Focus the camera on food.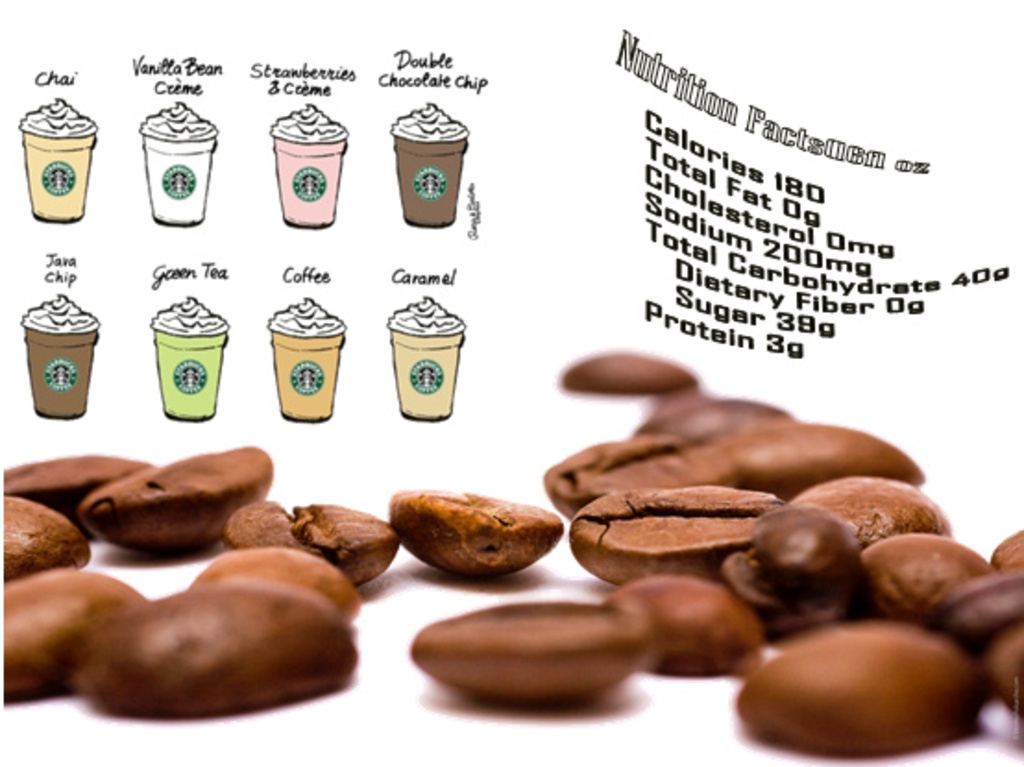
Focus region: (x1=985, y1=628, x2=1022, y2=712).
